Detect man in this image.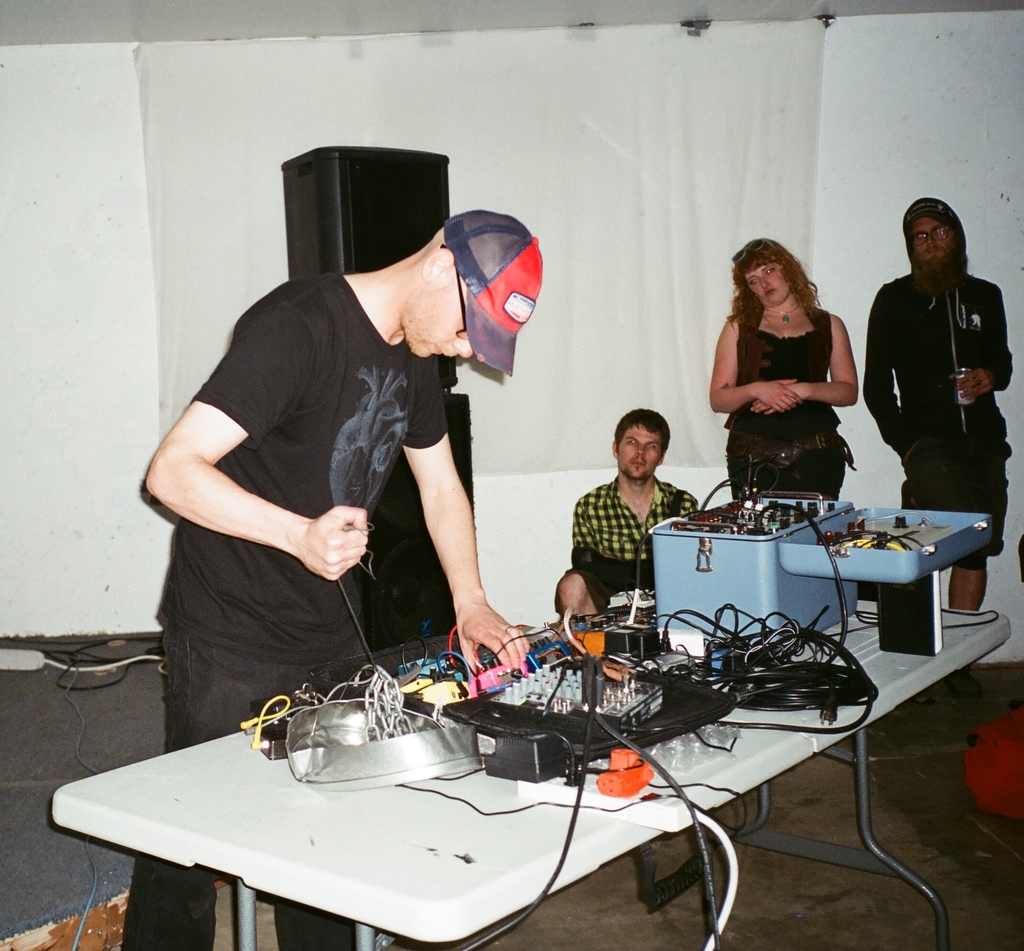
Detection: {"left": 120, "top": 210, "right": 541, "bottom": 950}.
